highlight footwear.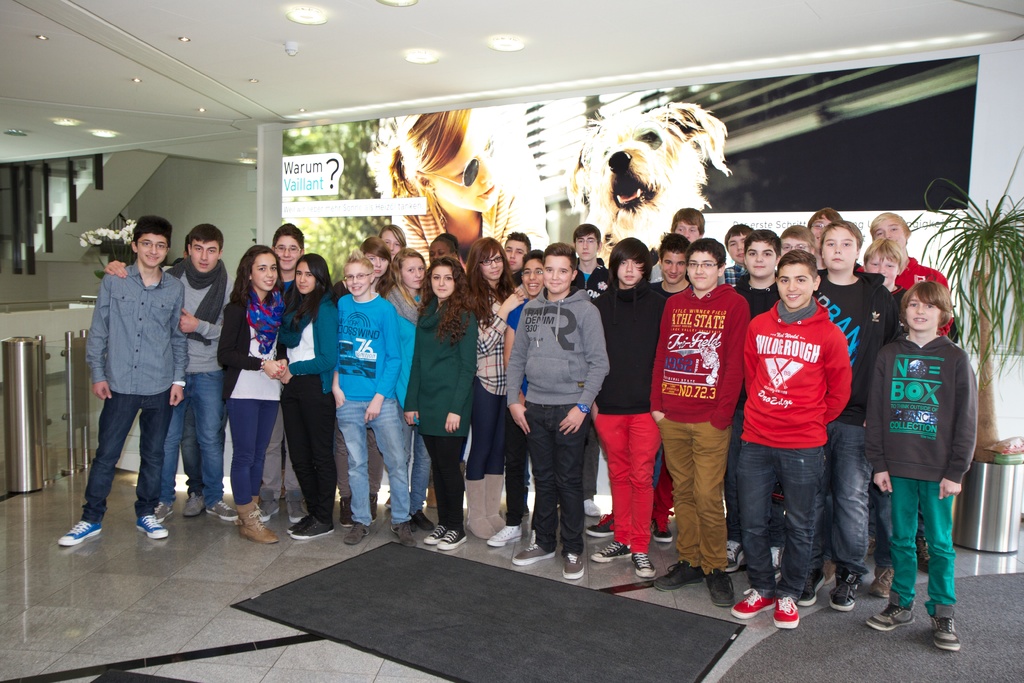
Highlighted region: rect(722, 537, 746, 570).
